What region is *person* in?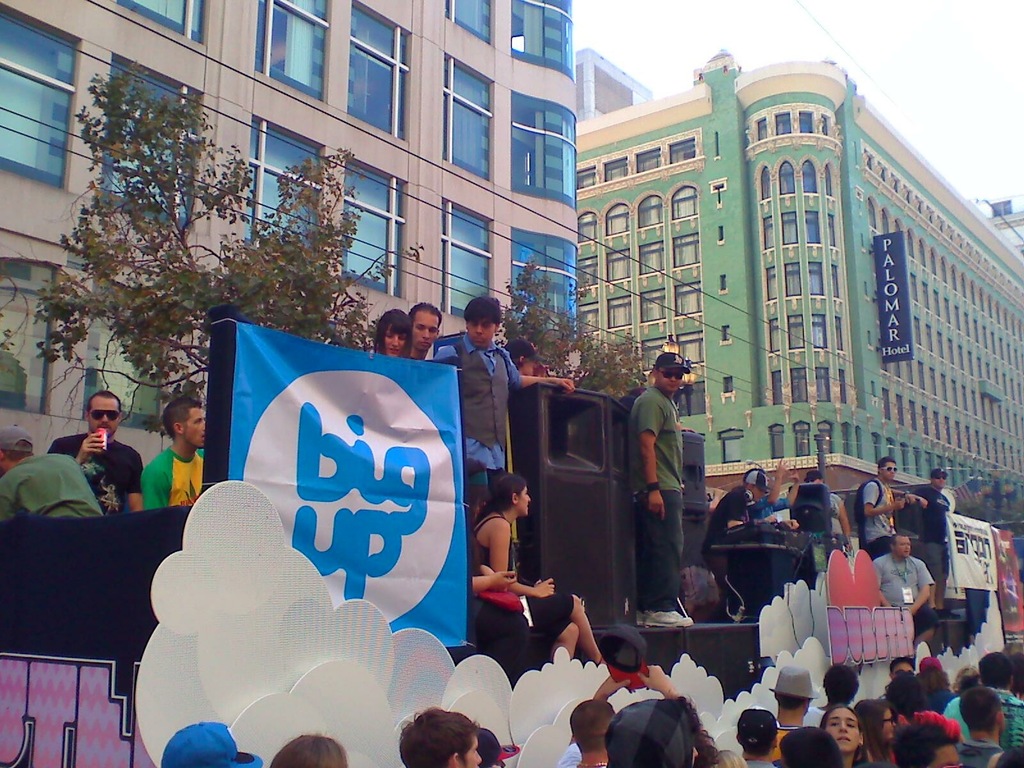
detection(404, 301, 444, 360).
